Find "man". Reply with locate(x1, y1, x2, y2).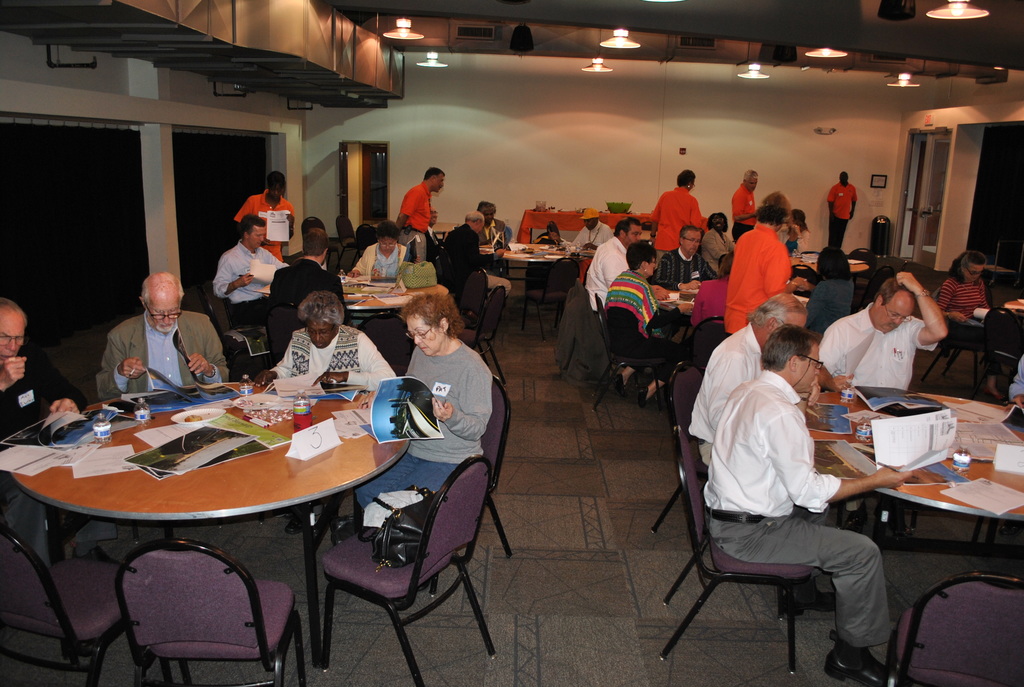
locate(230, 170, 298, 262).
